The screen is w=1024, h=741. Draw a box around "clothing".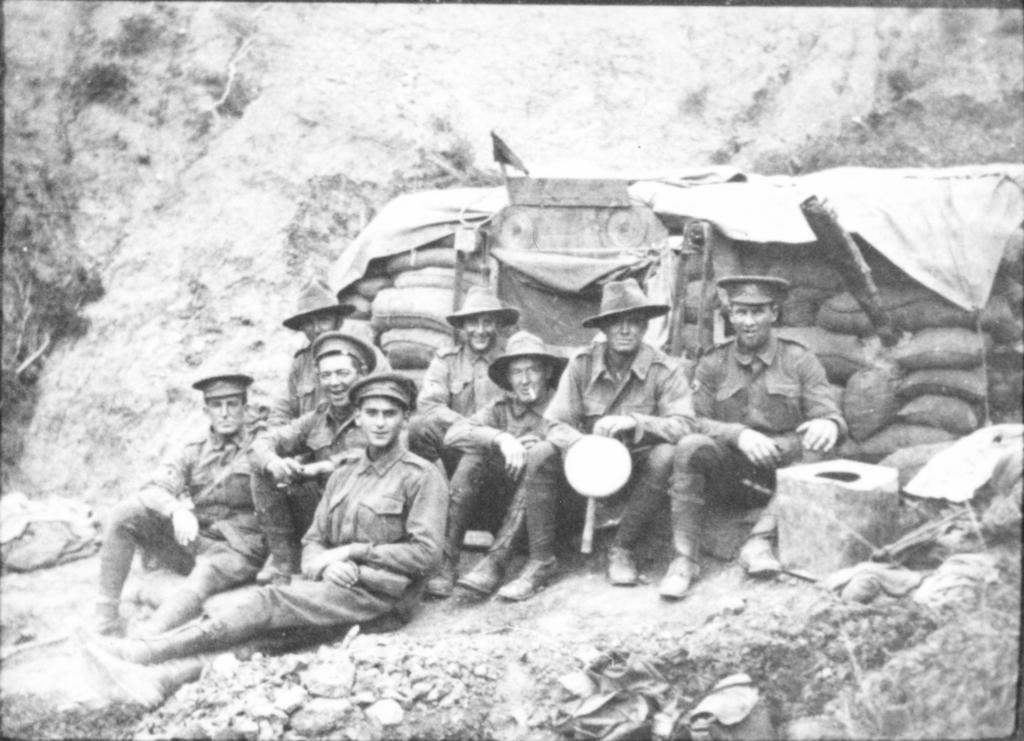
248:401:364:538.
